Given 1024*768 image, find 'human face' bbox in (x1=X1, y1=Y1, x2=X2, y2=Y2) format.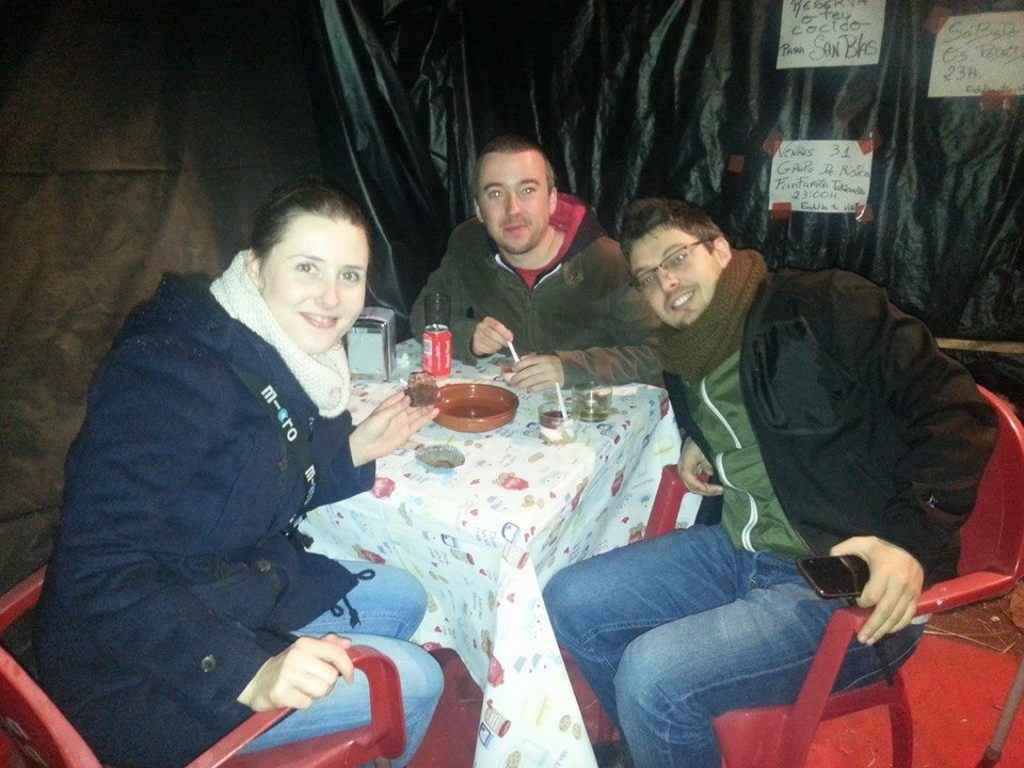
(x1=475, y1=153, x2=553, y2=249).
